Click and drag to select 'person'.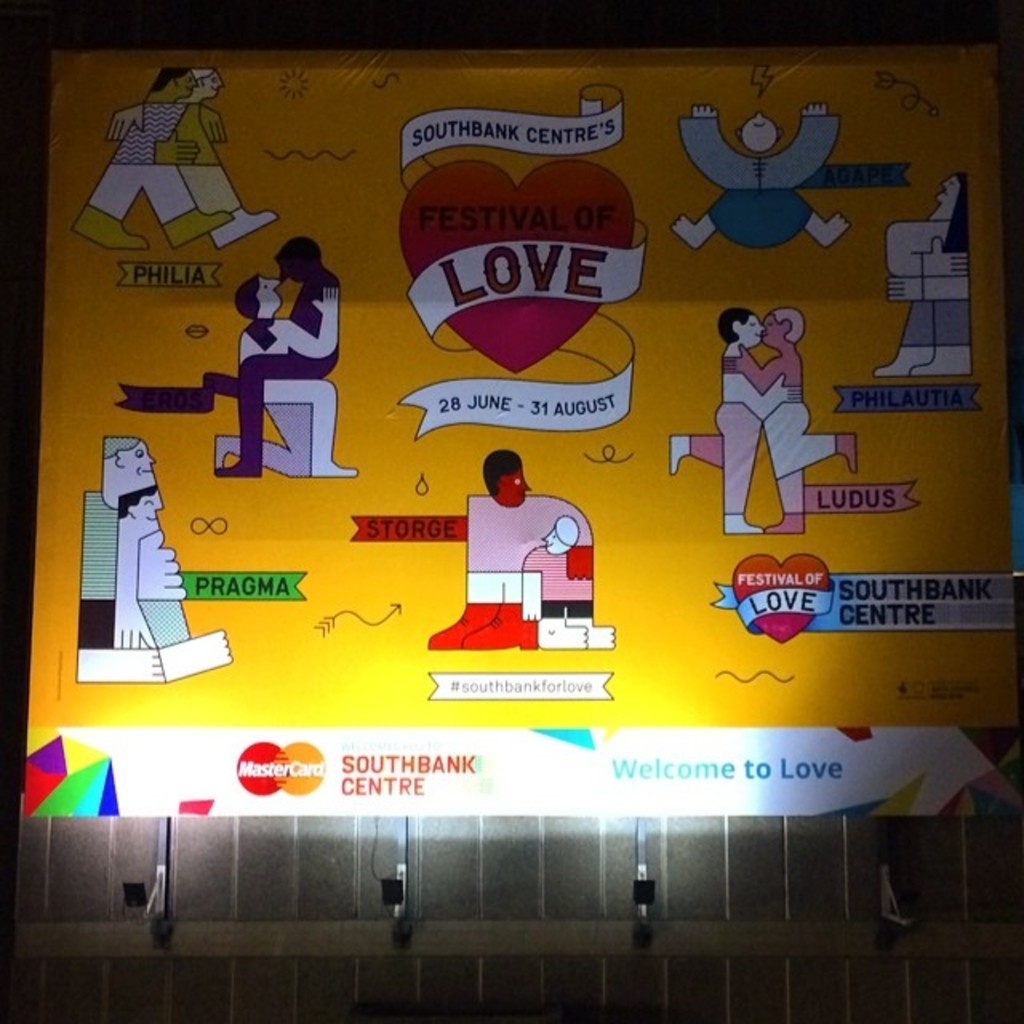
Selection: Rect(726, 310, 806, 536).
